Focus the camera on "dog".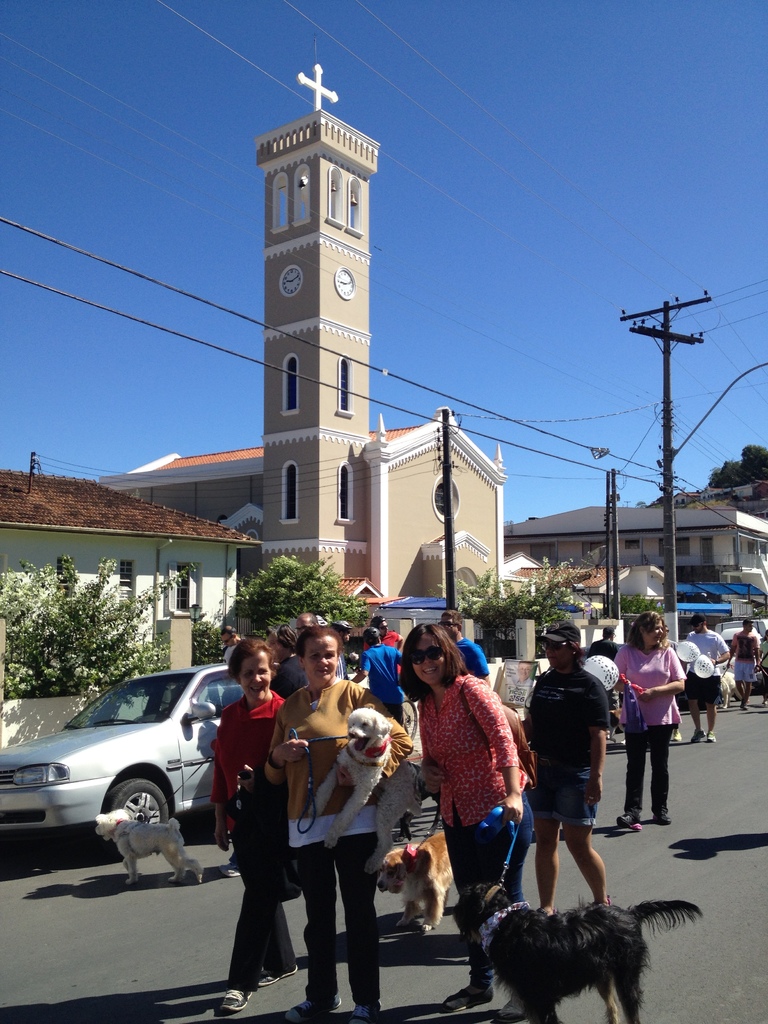
Focus region: [719,672,737,714].
